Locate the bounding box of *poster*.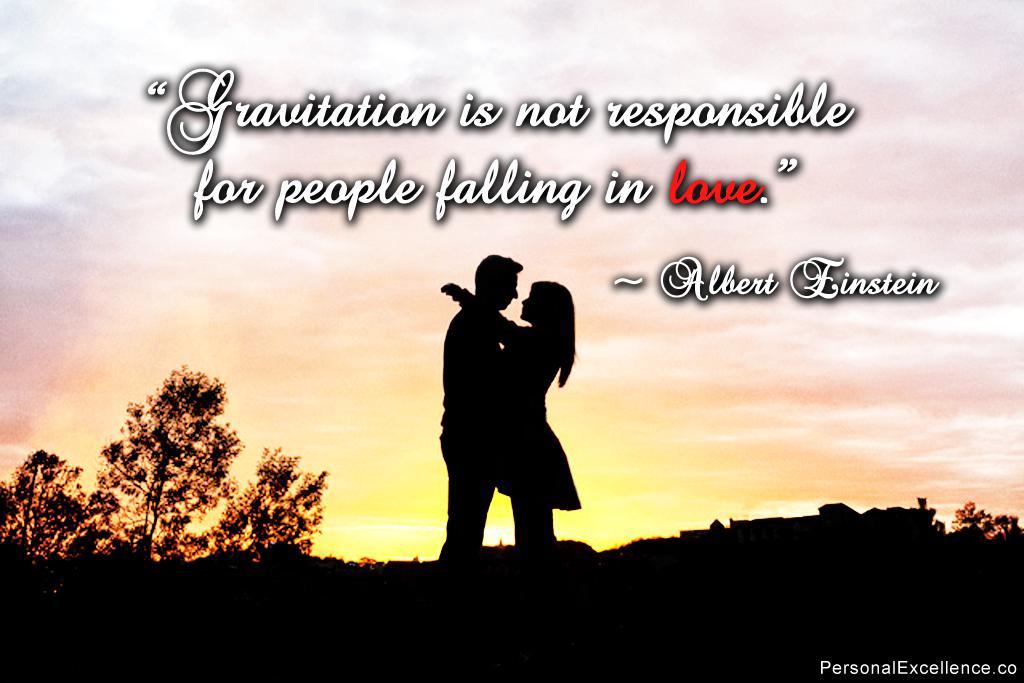
Bounding box: l=0, t=6, r=1023, b=682.
